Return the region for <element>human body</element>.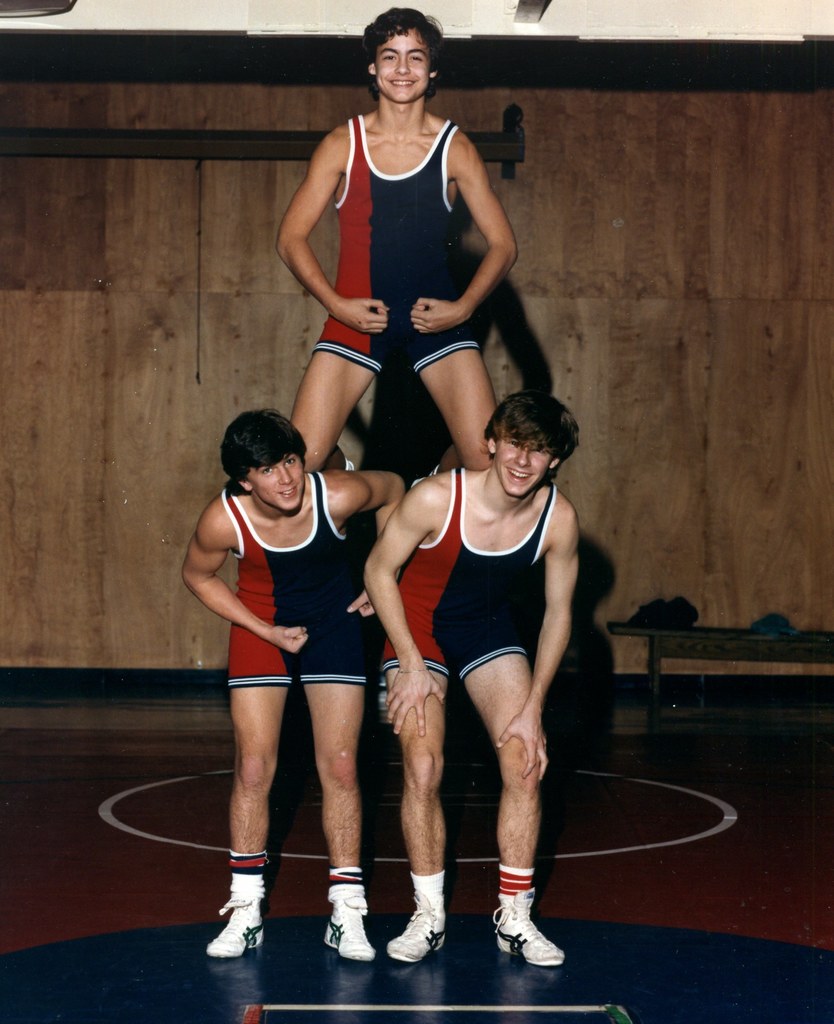
bbox=(179, 475, 401, 961).
